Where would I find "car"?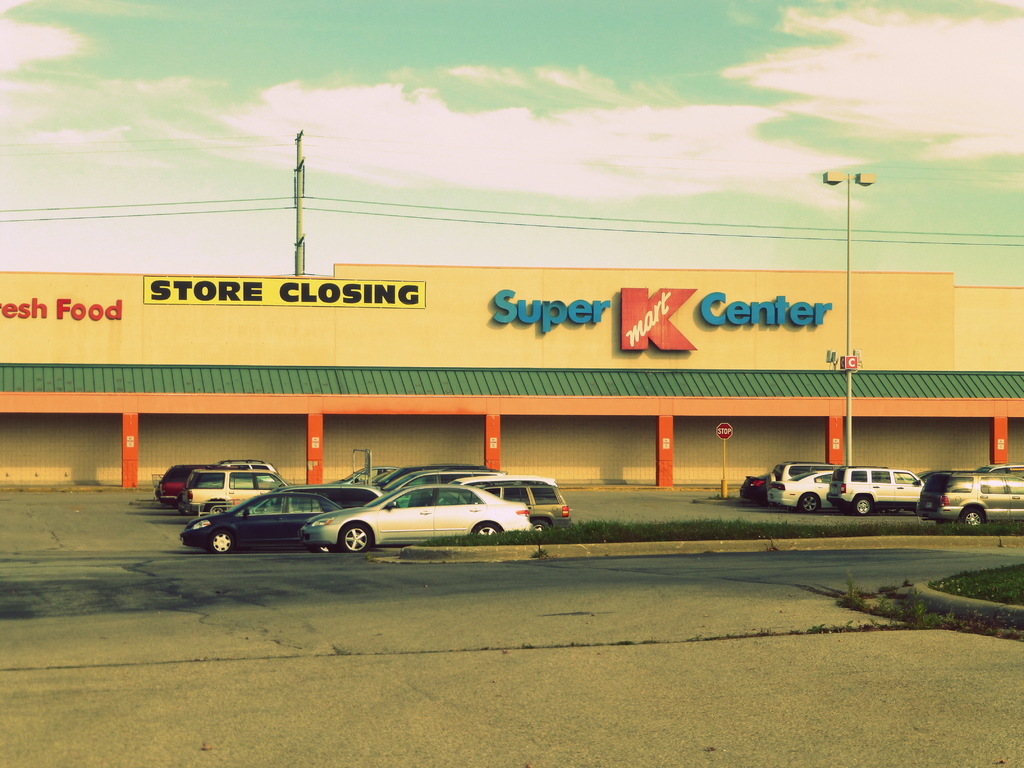
At region(384, 463, 458, 492).
